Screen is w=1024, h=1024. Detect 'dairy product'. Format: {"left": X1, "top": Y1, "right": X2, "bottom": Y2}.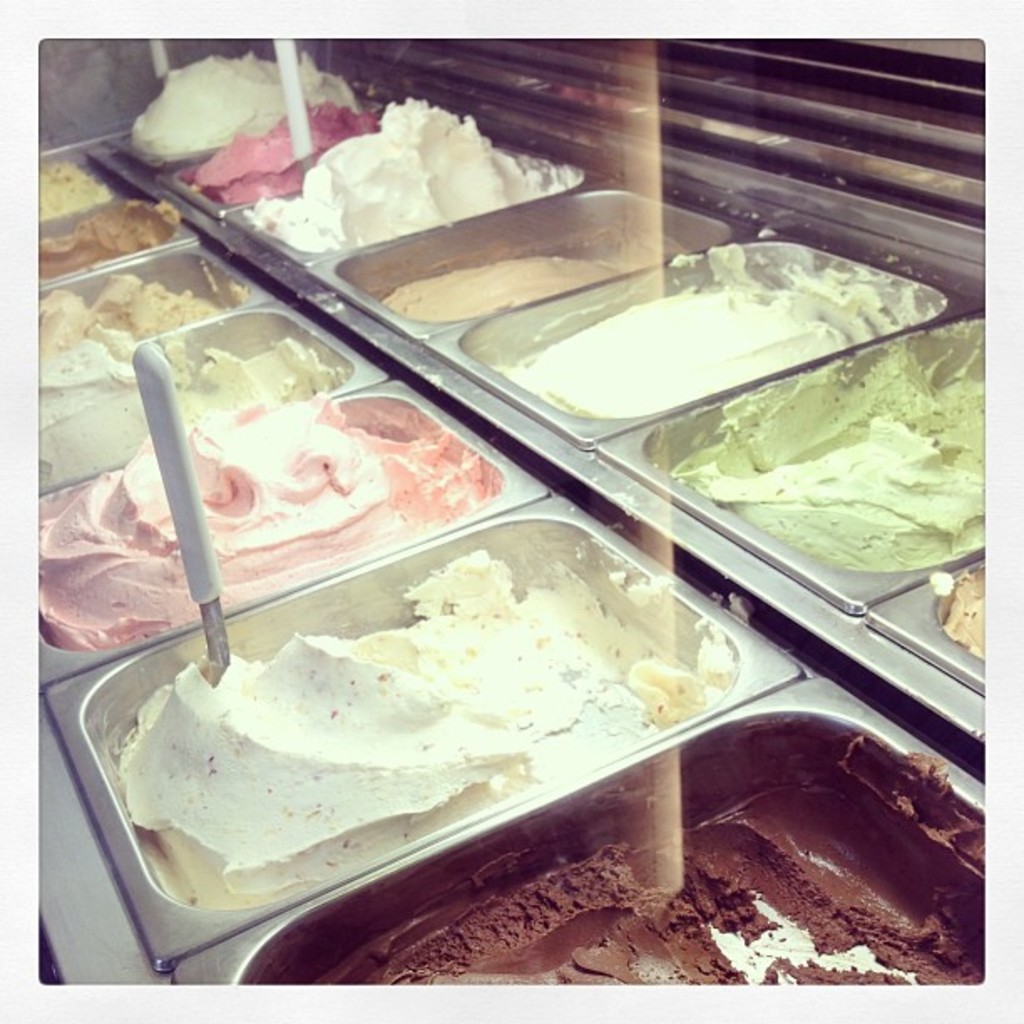
{"left": 907, "top": 569, "right": 1022, "bottom": 681}.
